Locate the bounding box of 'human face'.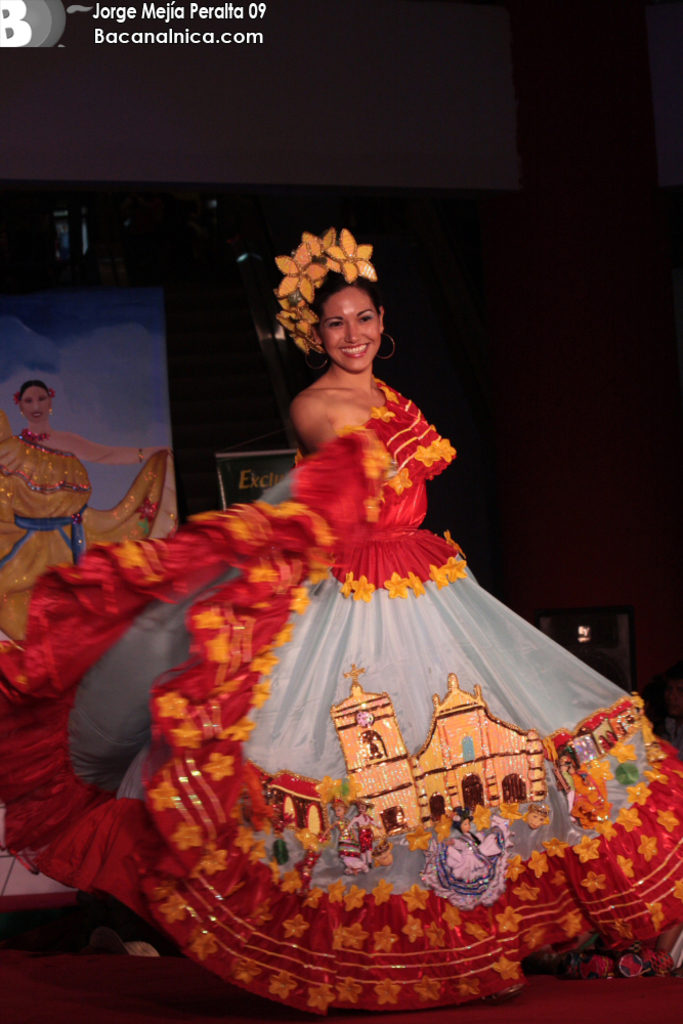
Bounding box: (315,287,382,372).
